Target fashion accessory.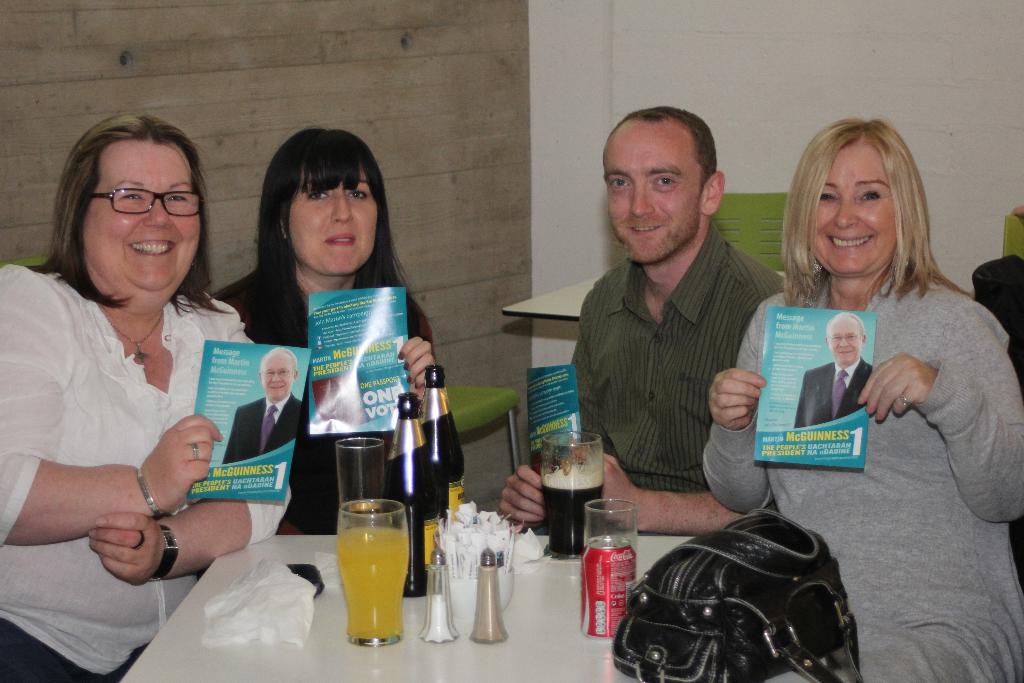
Target region: 260 407 277 452.
